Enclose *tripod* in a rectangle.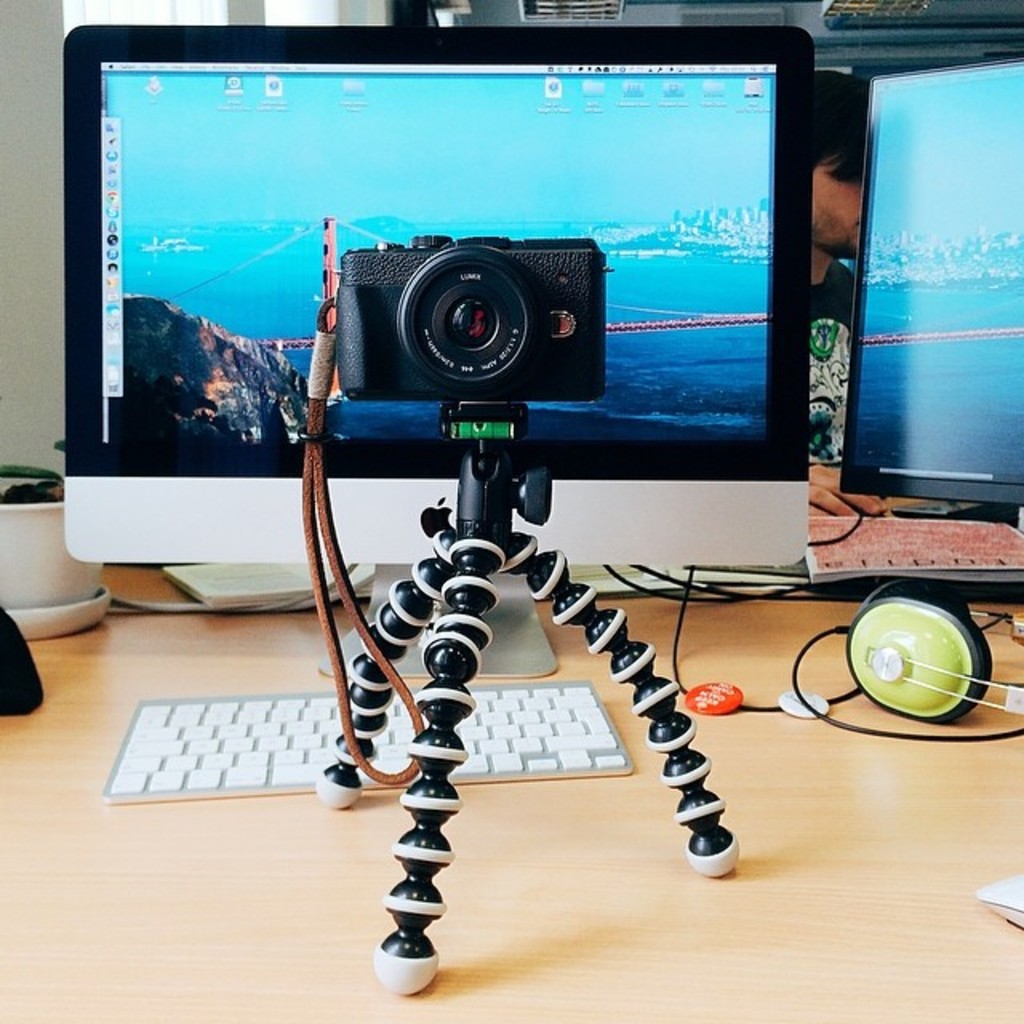
[317,395,739,997].
